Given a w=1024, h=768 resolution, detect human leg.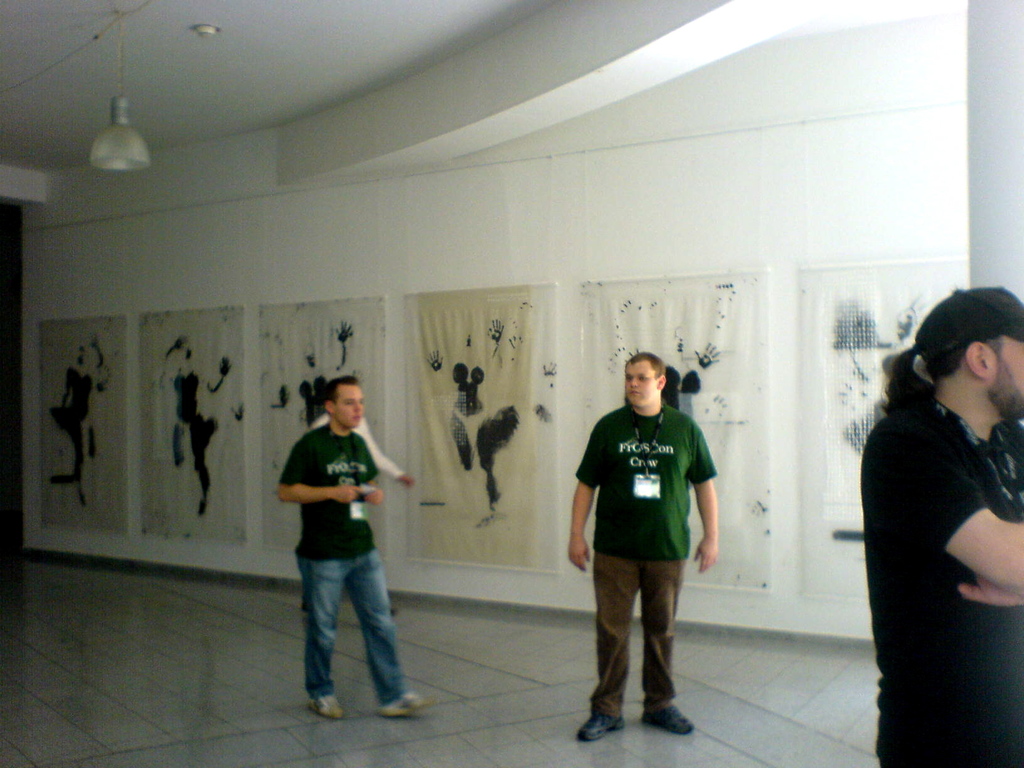
rect(348, 526, 431, 717).
